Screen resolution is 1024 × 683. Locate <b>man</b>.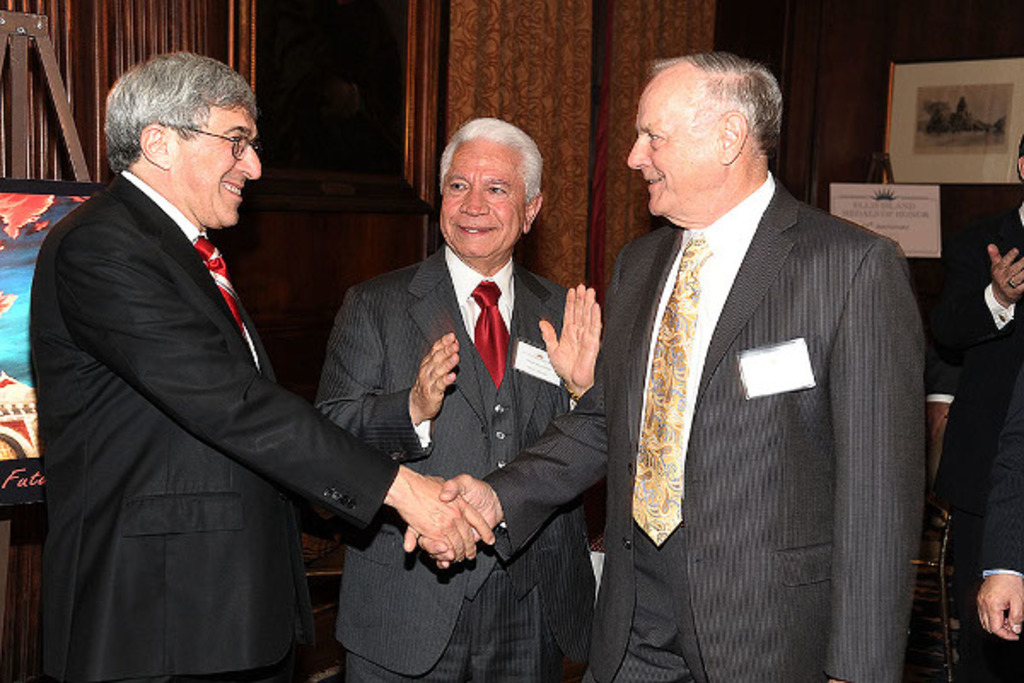
<box>952,140,1022,425</box>.
